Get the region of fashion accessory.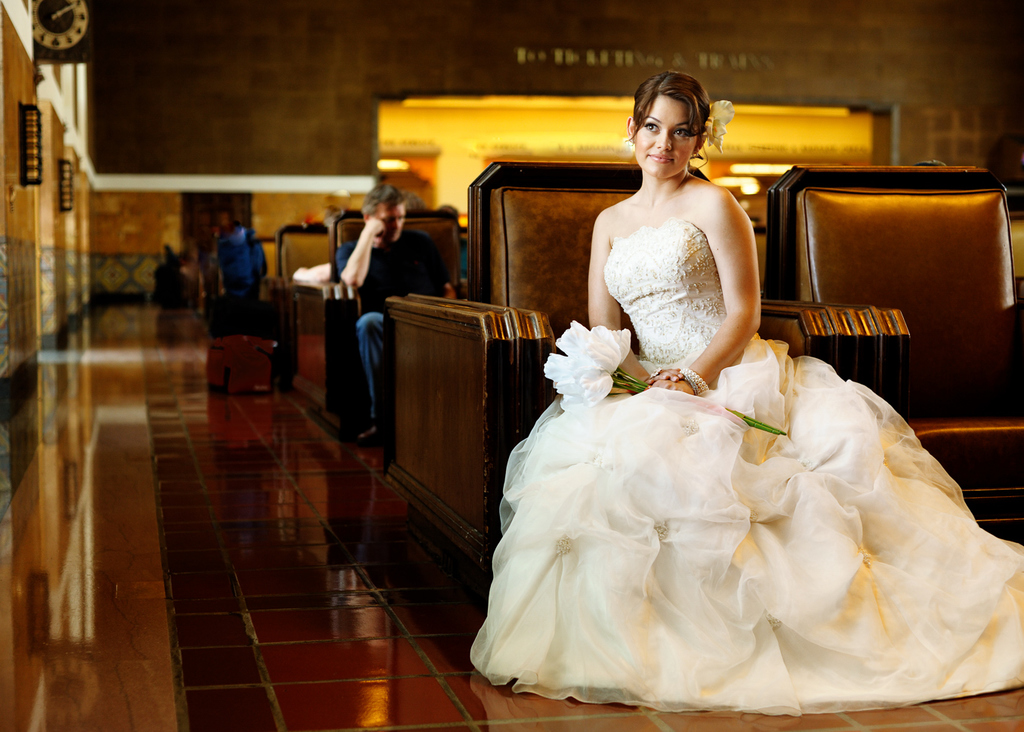
bbox=[704, 100, 734, 153].
